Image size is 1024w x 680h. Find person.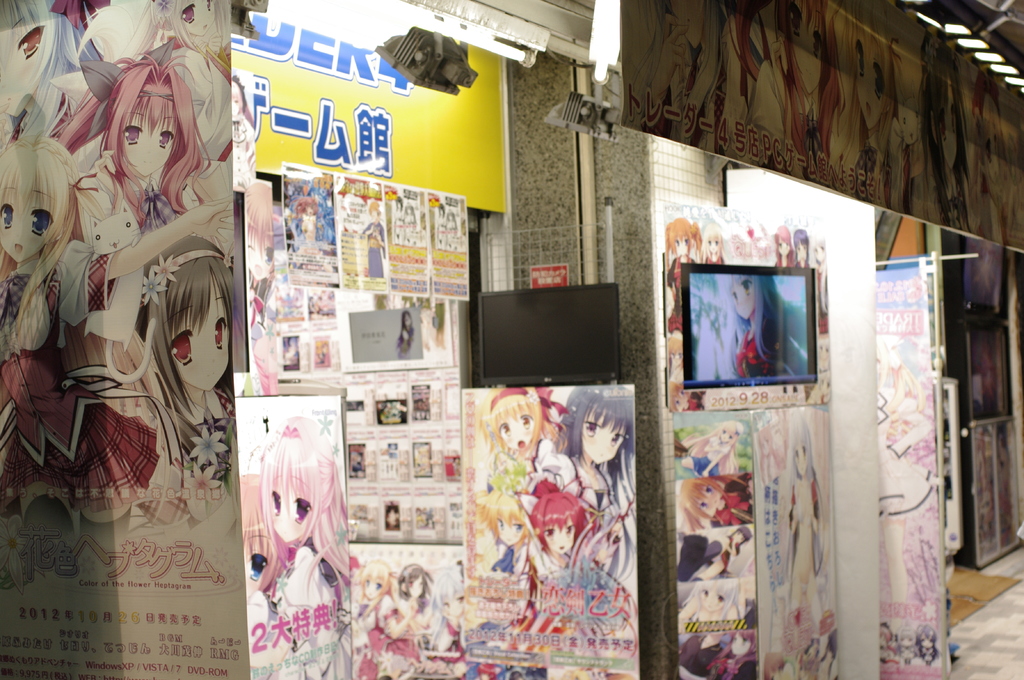
532 379 640 528.
